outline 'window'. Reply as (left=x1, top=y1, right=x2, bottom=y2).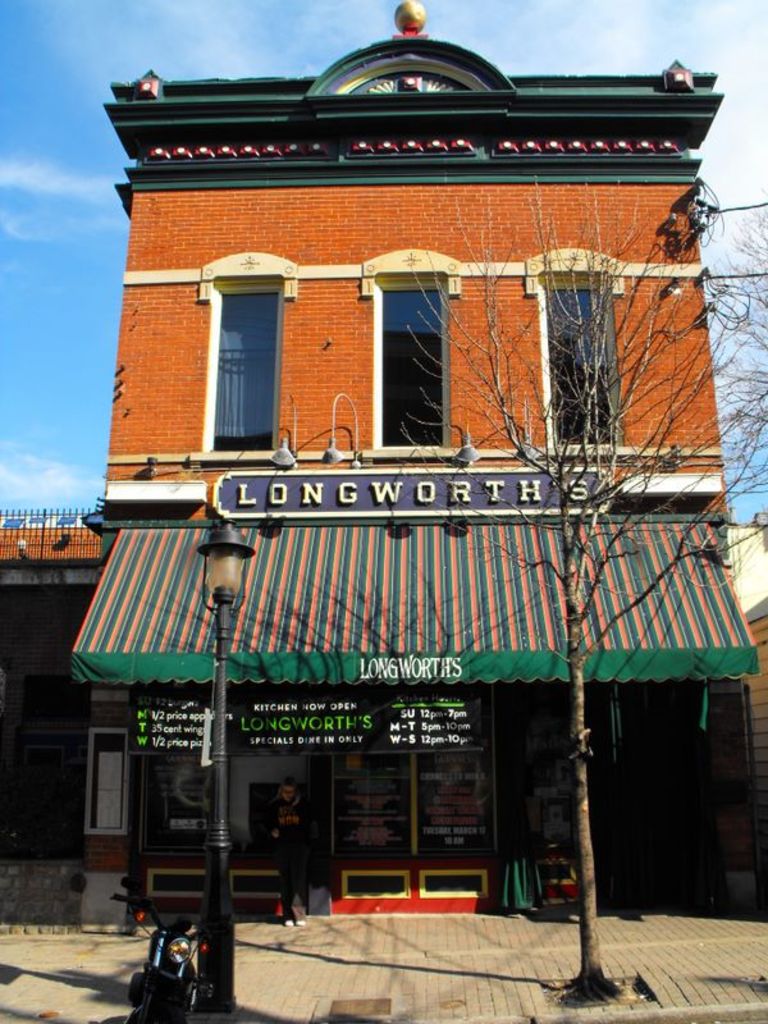
(left=541, top=265, right=639, bottom=462).
